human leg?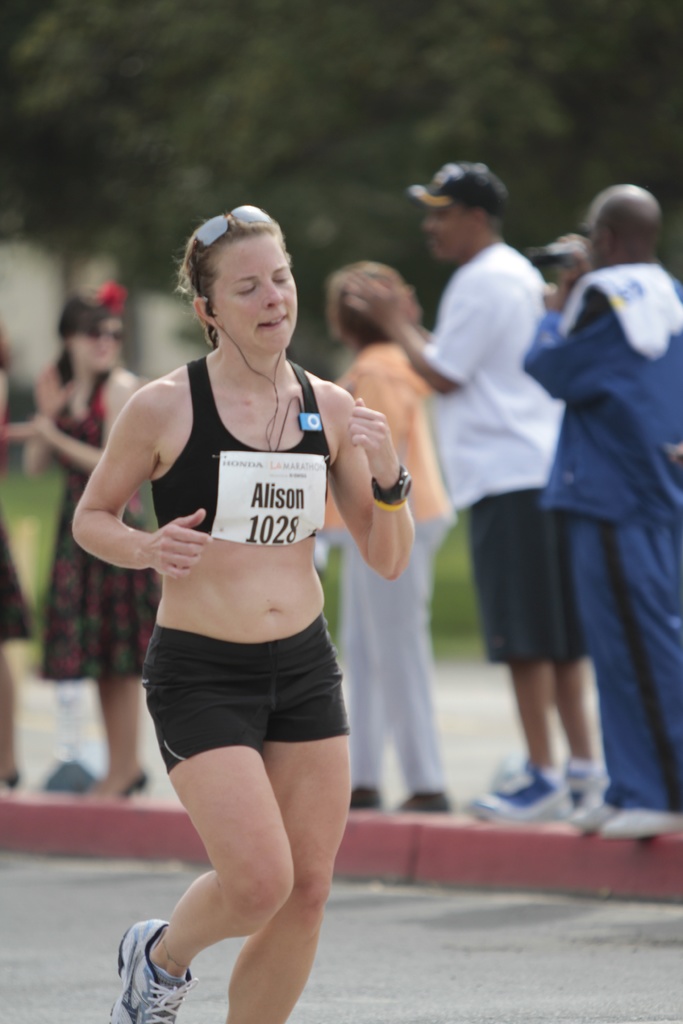
left=334, top=538, right=391, bottom=812
